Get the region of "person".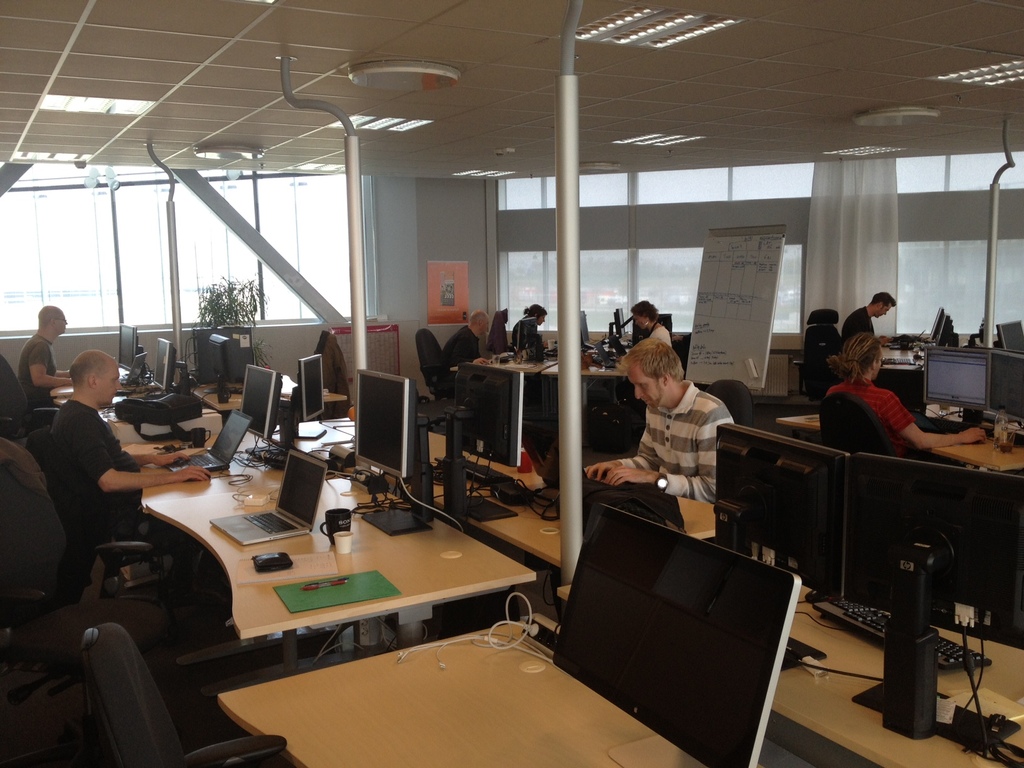
bbox(452, 302, 487, 365).
